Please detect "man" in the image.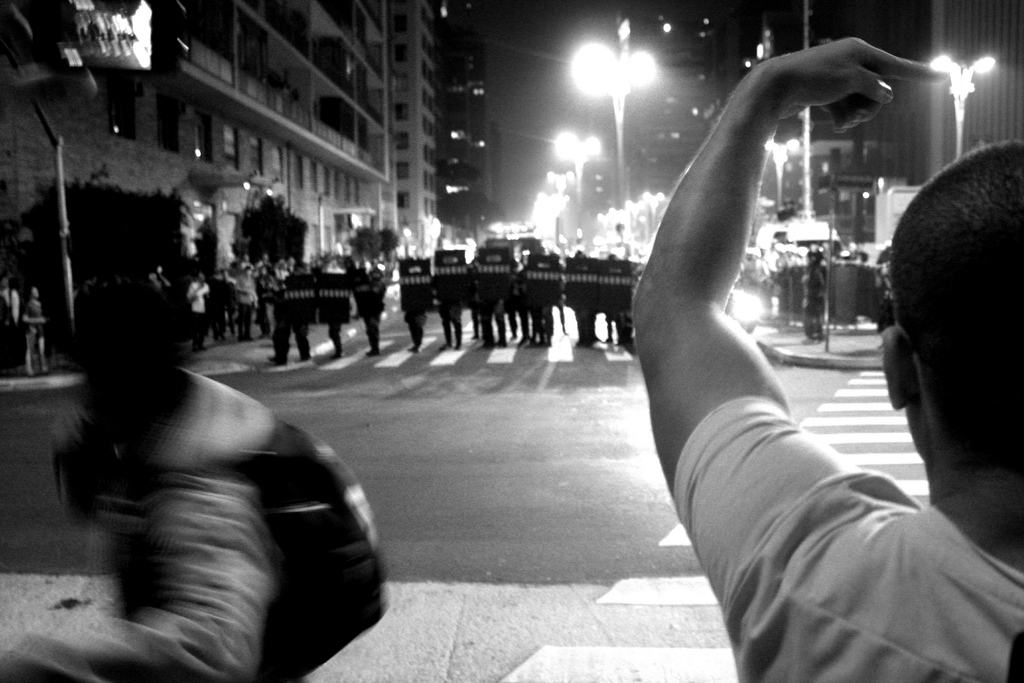
(595,16,987,677).
